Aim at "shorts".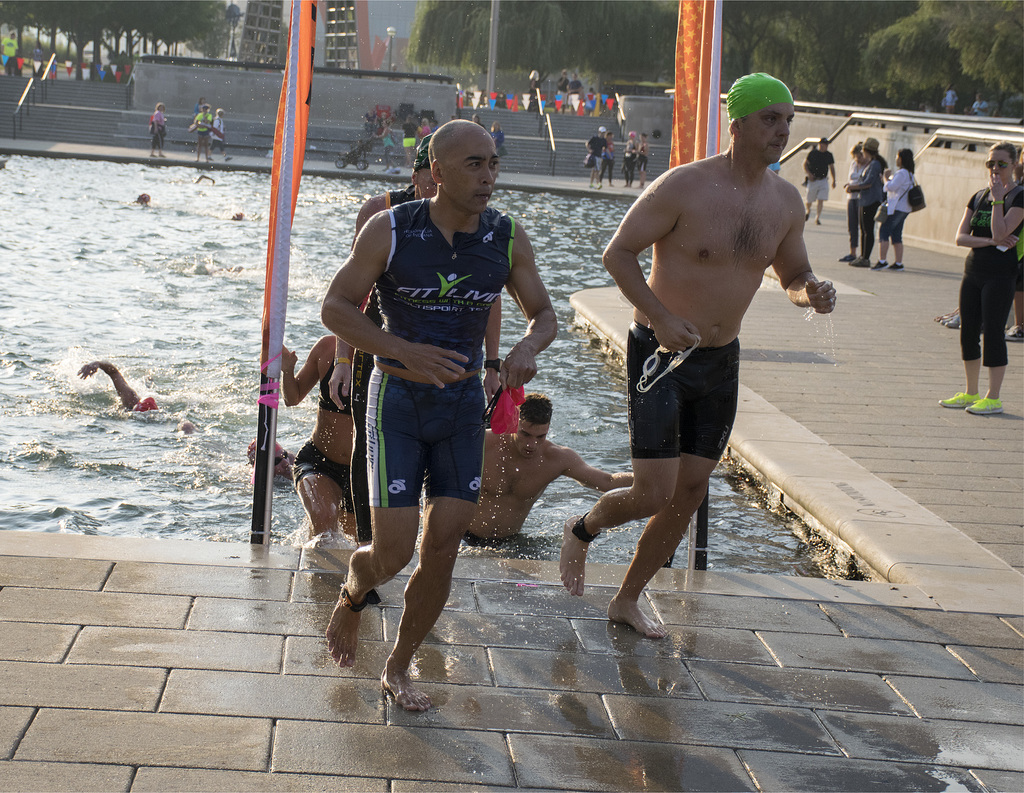
Aimed at 637, 159, 650, 171.
